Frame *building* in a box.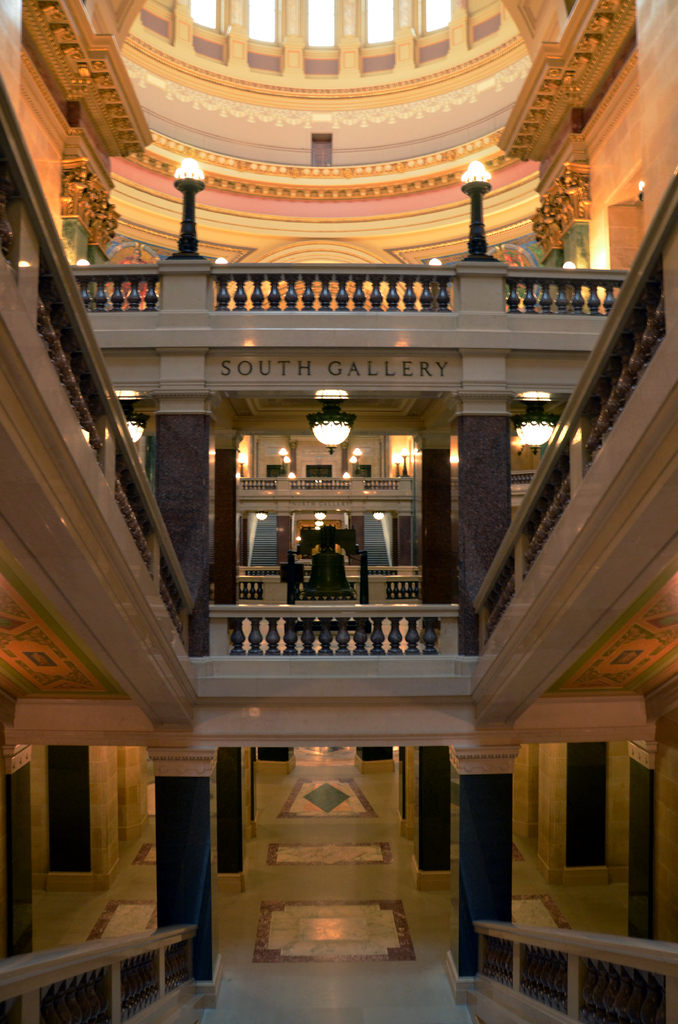
(0,0,677,1023).
